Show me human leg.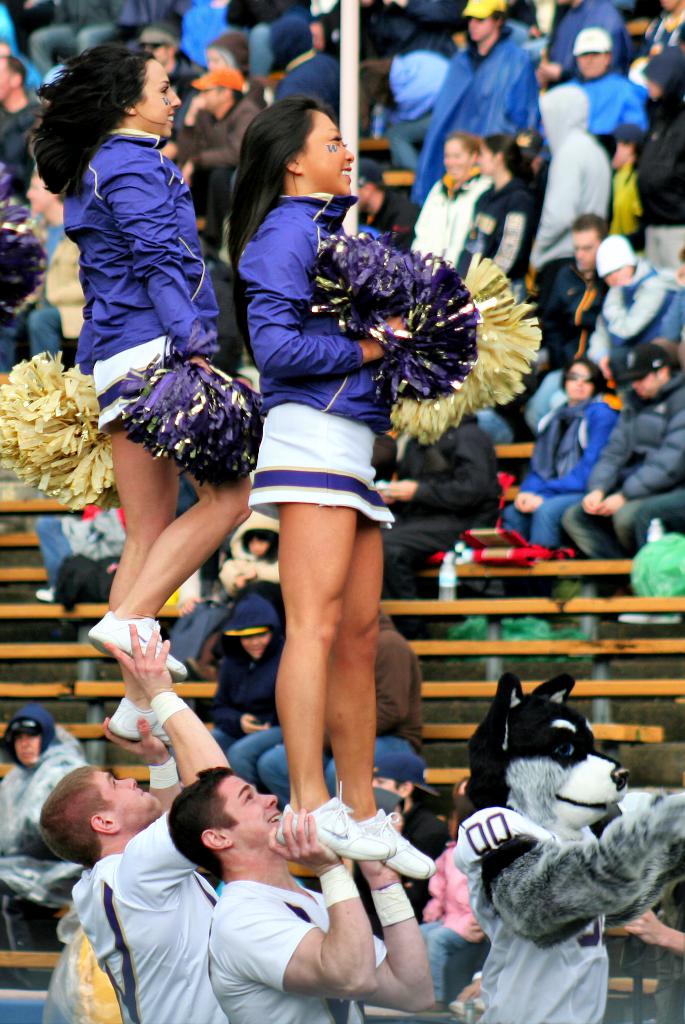
human leg is here: [x1=556, y1=492, x2=608, y2=560].
